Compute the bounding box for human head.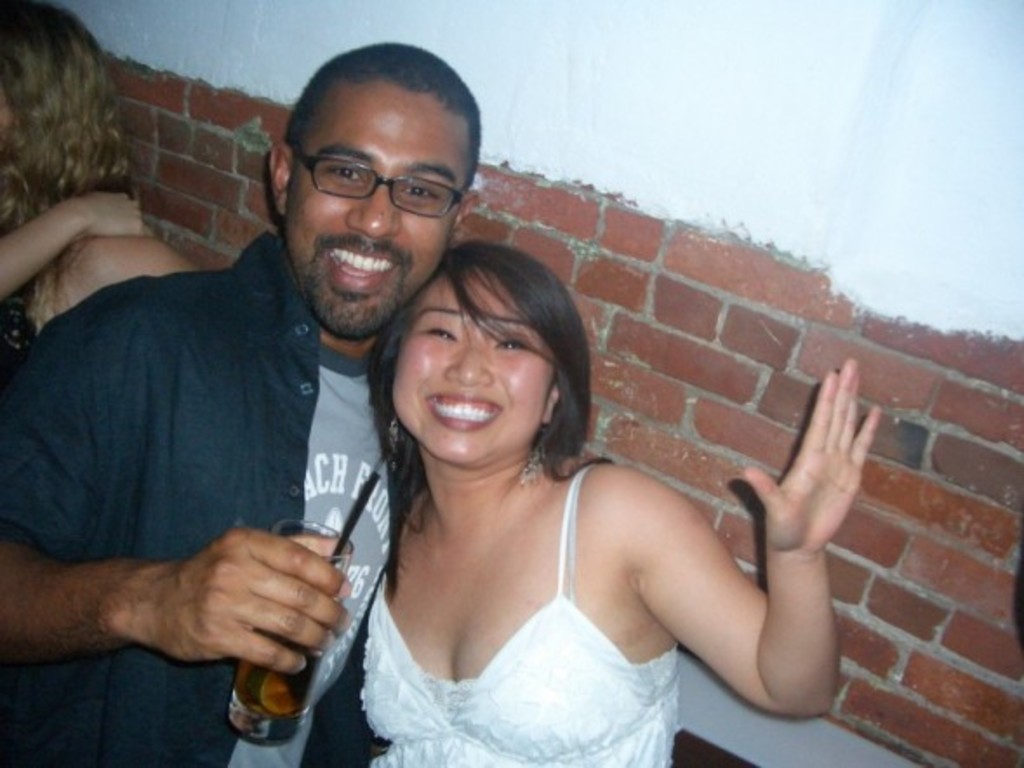
250 36 492 314.
